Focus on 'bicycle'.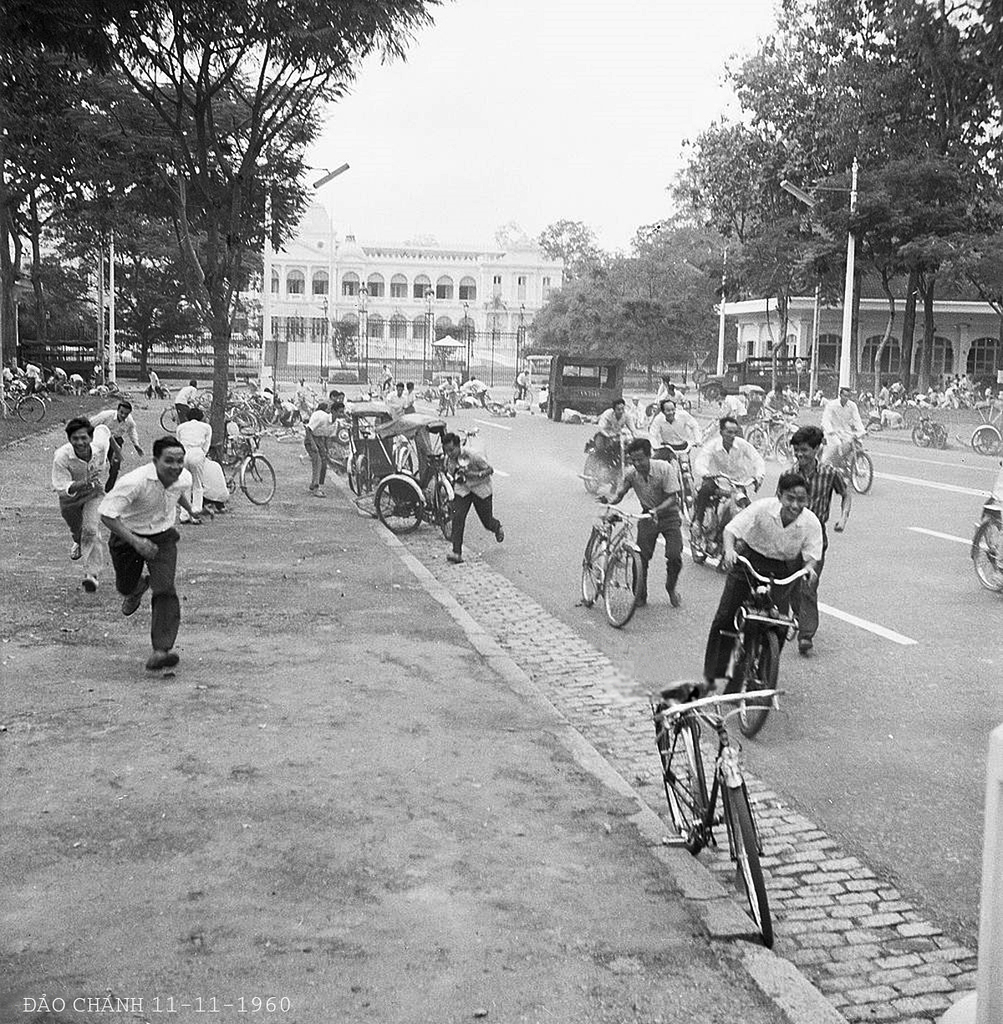
Focused at Rect(654, 629, 799, 936).
